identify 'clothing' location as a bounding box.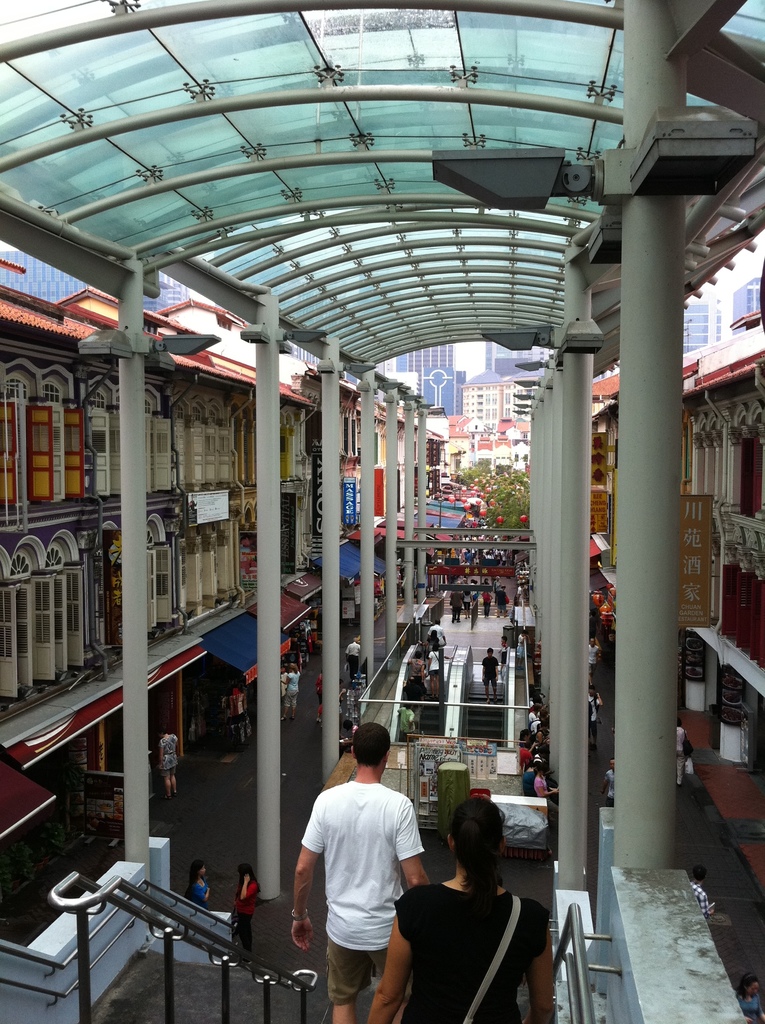
{"left": 288, "top": 671, "right": 300, "bottom": 708}.
